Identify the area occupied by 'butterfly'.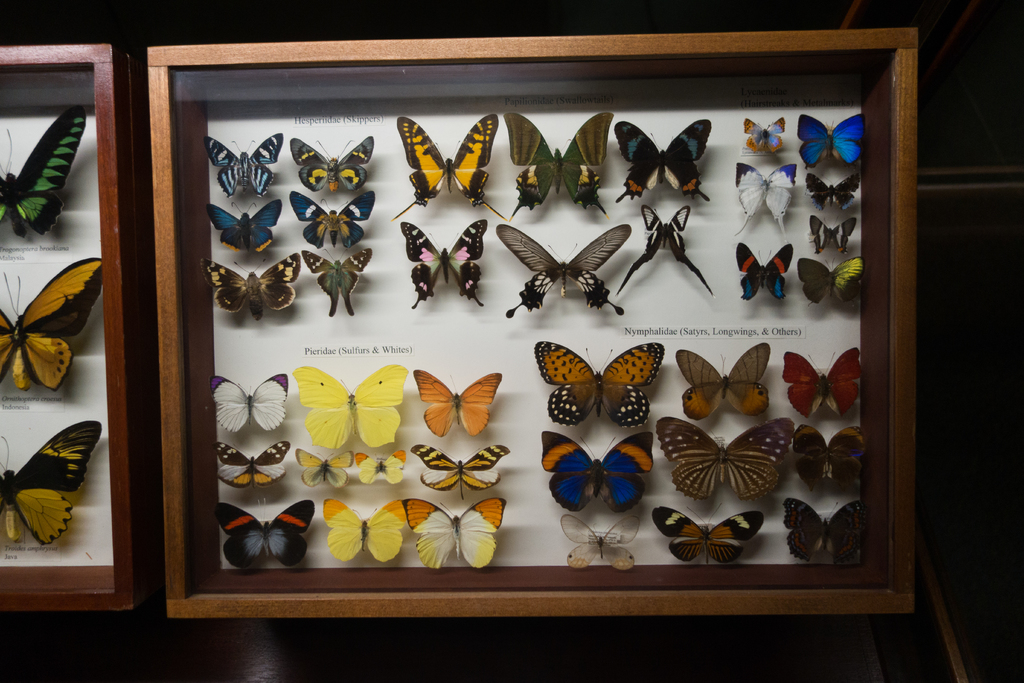
Area: <bbox>646, 509, 767, 568</bbox>.
